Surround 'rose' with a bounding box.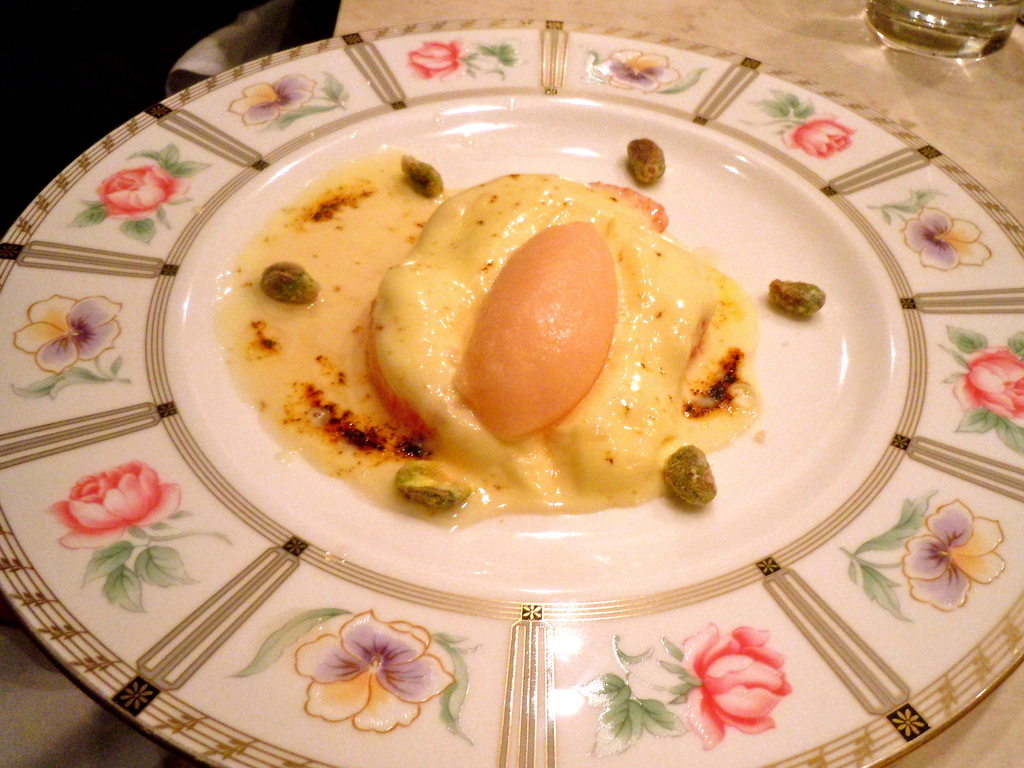
bbox=[95, 168, 178, 220].
